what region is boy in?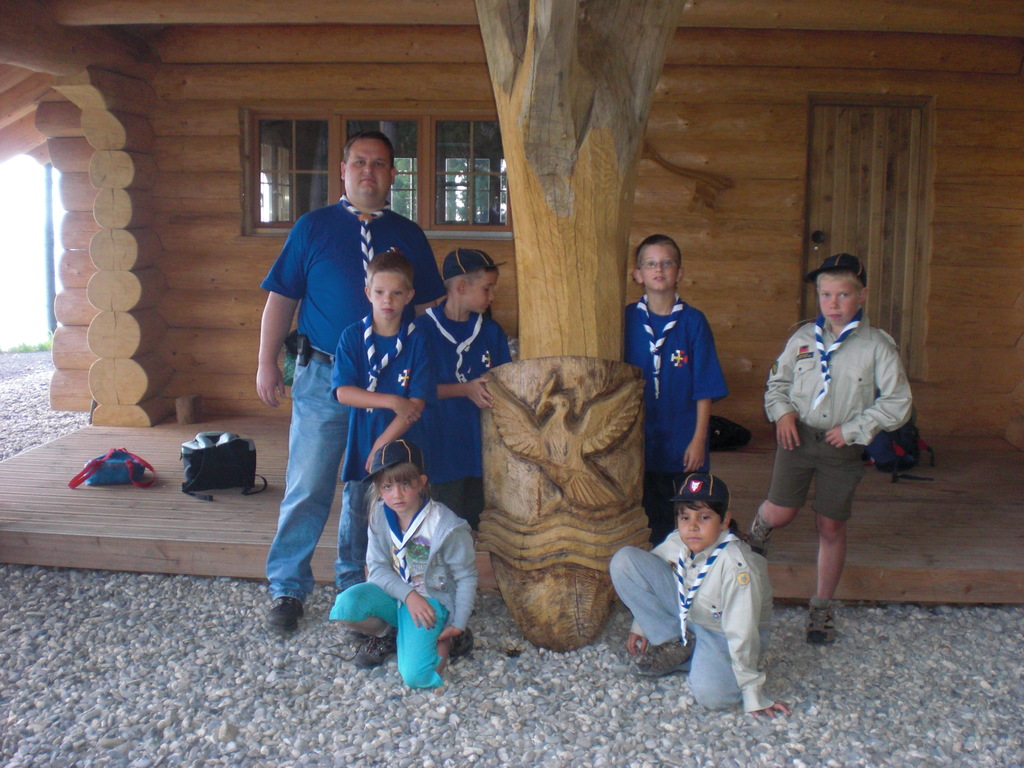
746/257/911/643.
